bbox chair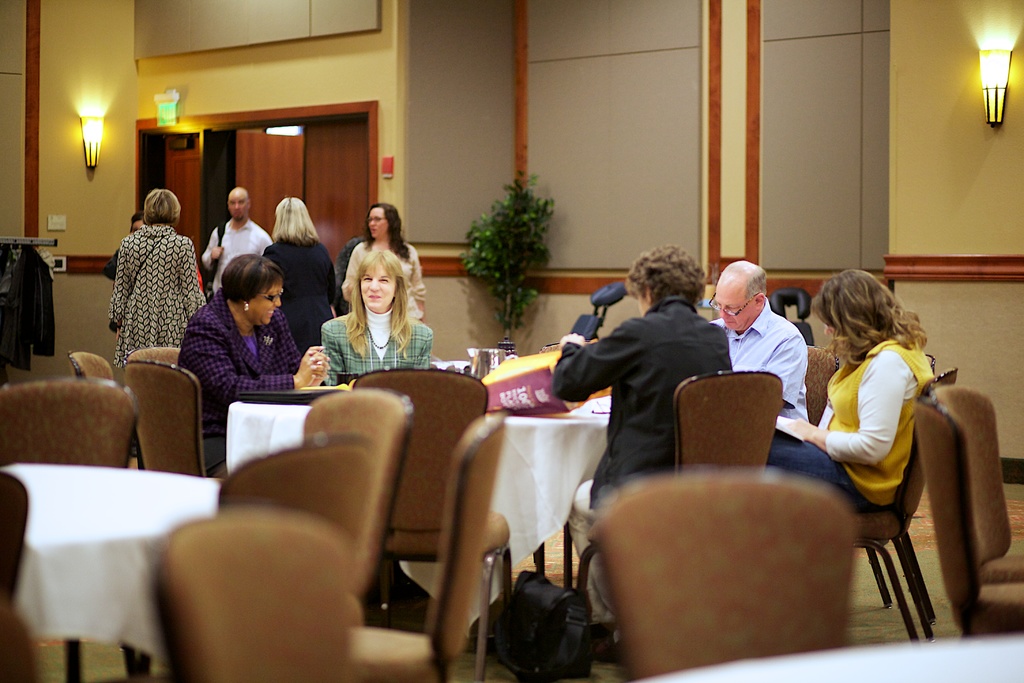
[x1=351, y1=370, x2=513, y2=682]
